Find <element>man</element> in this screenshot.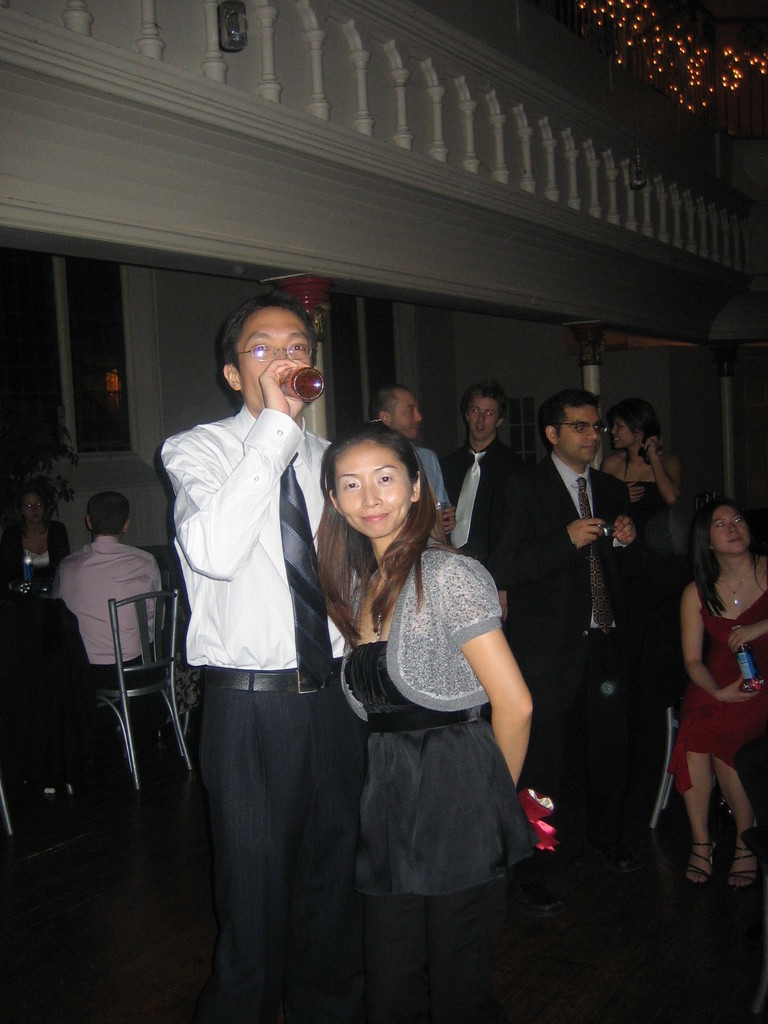
The bounding box for <element>man</element> is (367, 378, 457, 538).
